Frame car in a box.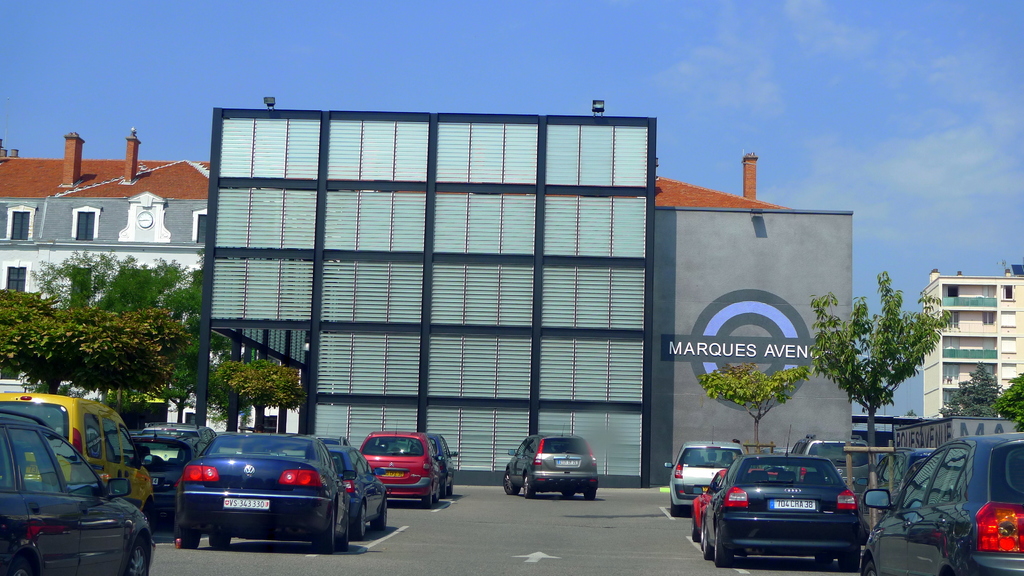
(666,444,744,511).
